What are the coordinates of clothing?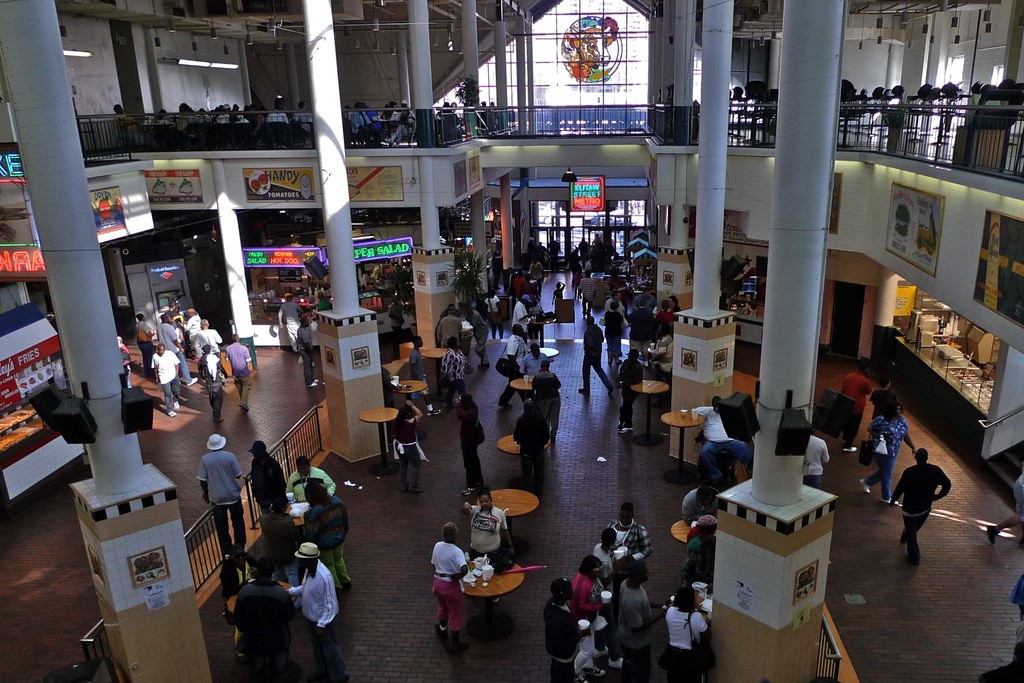
locate(490, 342, 531, 416).
